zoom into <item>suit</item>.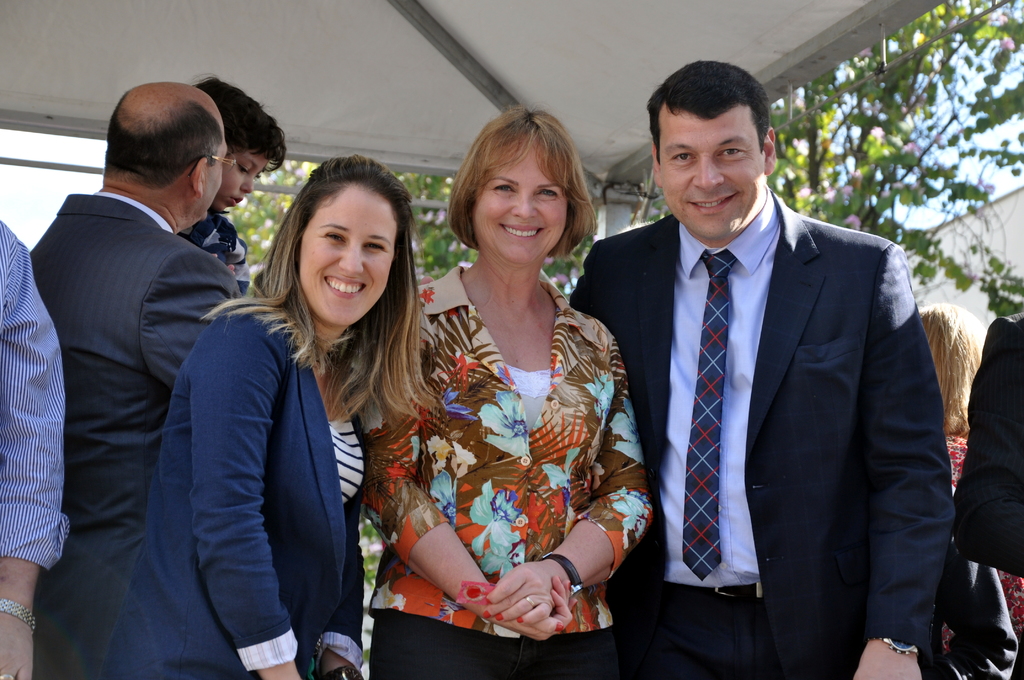
Zoom target: Rect(569, 191, 957, 679).
